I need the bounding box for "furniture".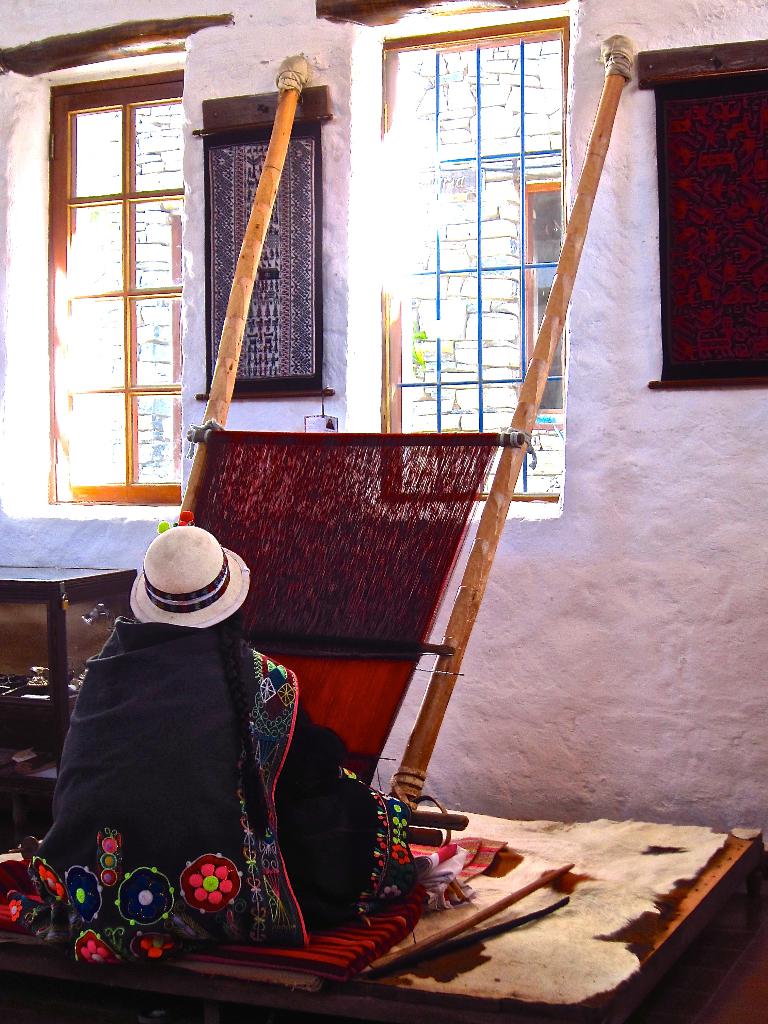
Here it is: box(0, 561, 138, 847).
